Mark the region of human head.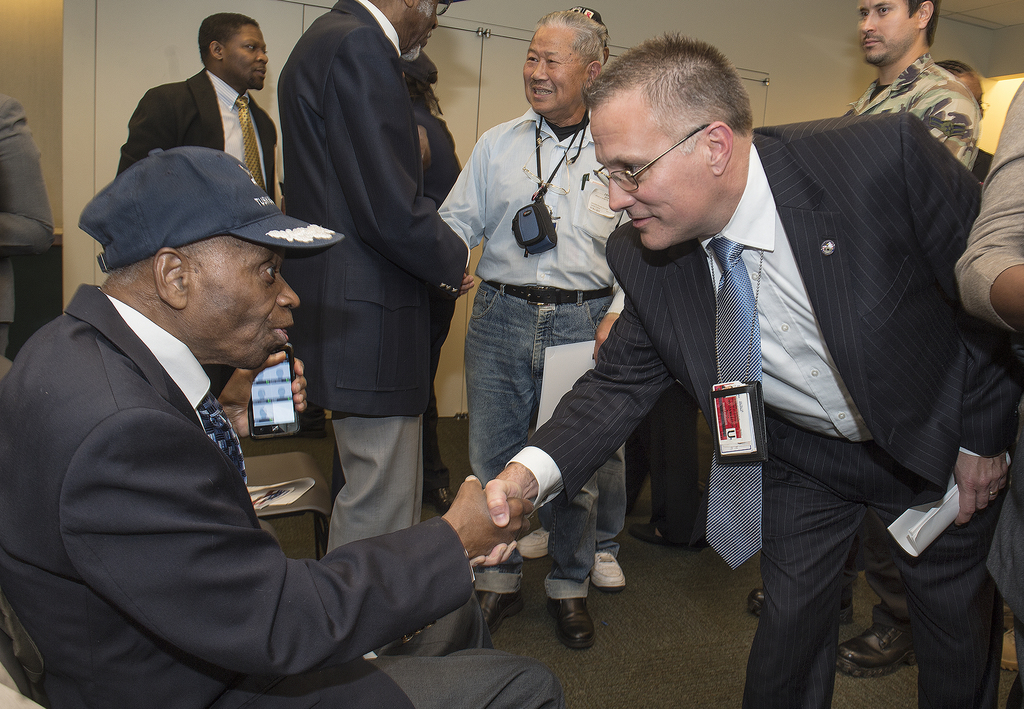
Region: select_region(517, 10, 616, 102).
